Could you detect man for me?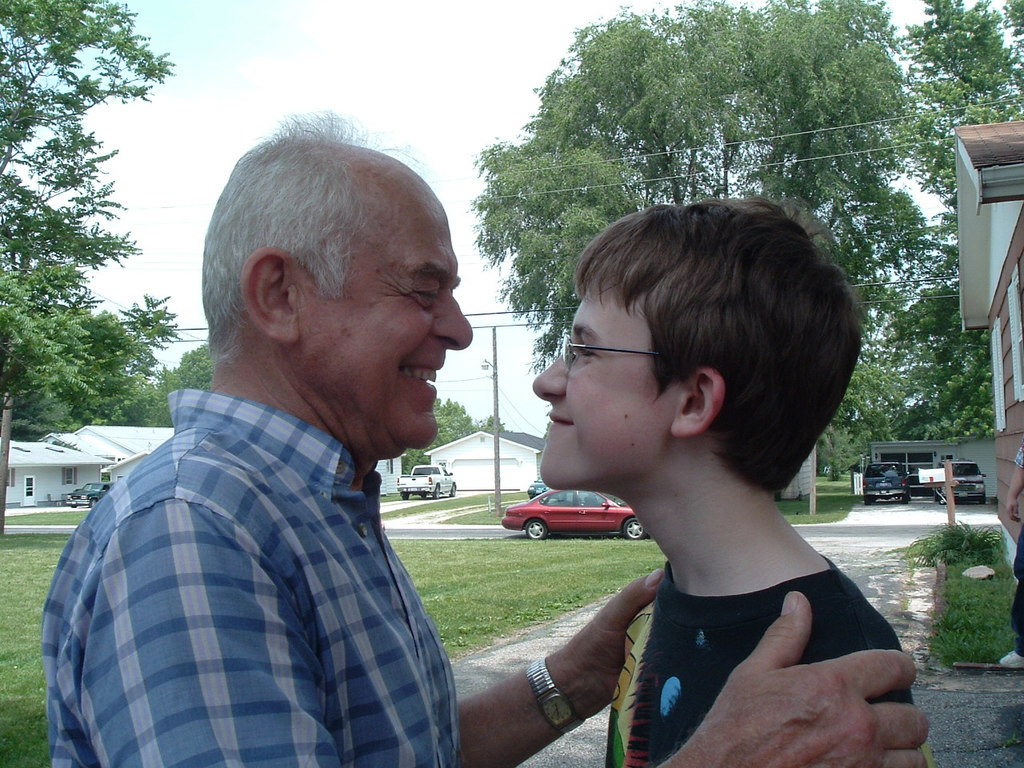
Detection result: left=531, top=198, right=929, bottom=767.
